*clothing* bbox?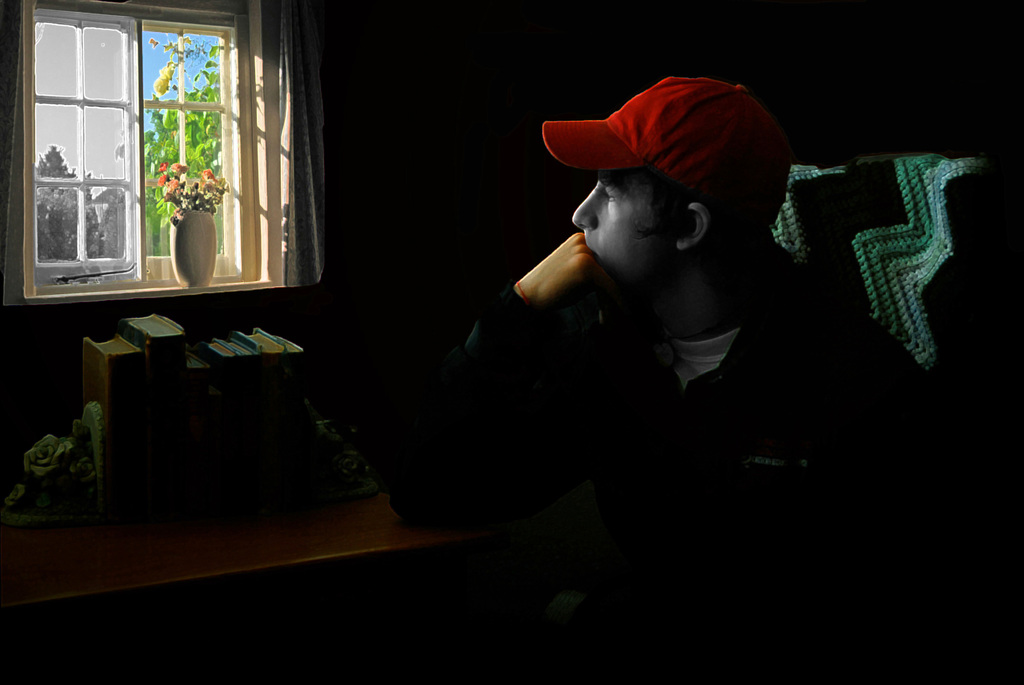
rect(318, 264, 977, 672)
